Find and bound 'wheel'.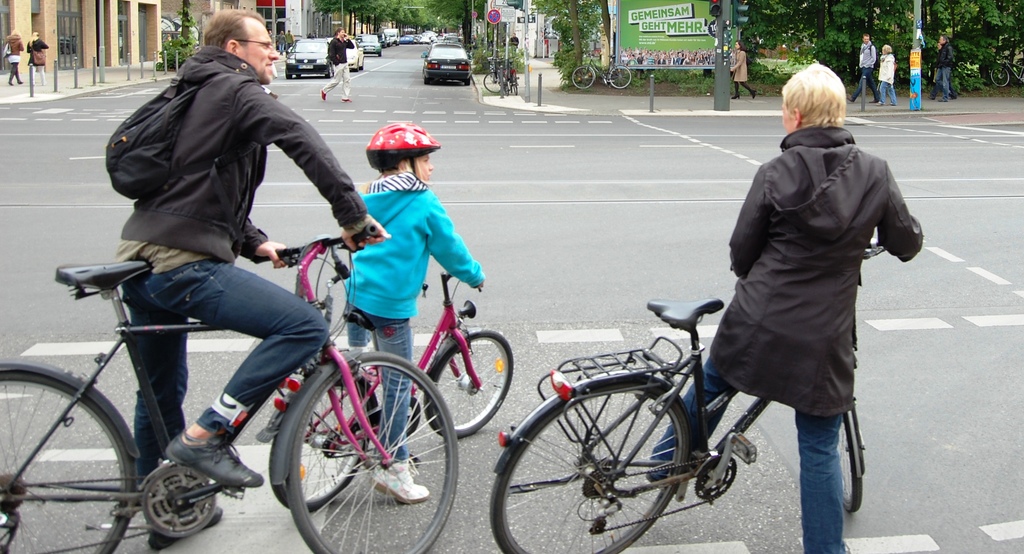
Bound: 0 362 136 553.
